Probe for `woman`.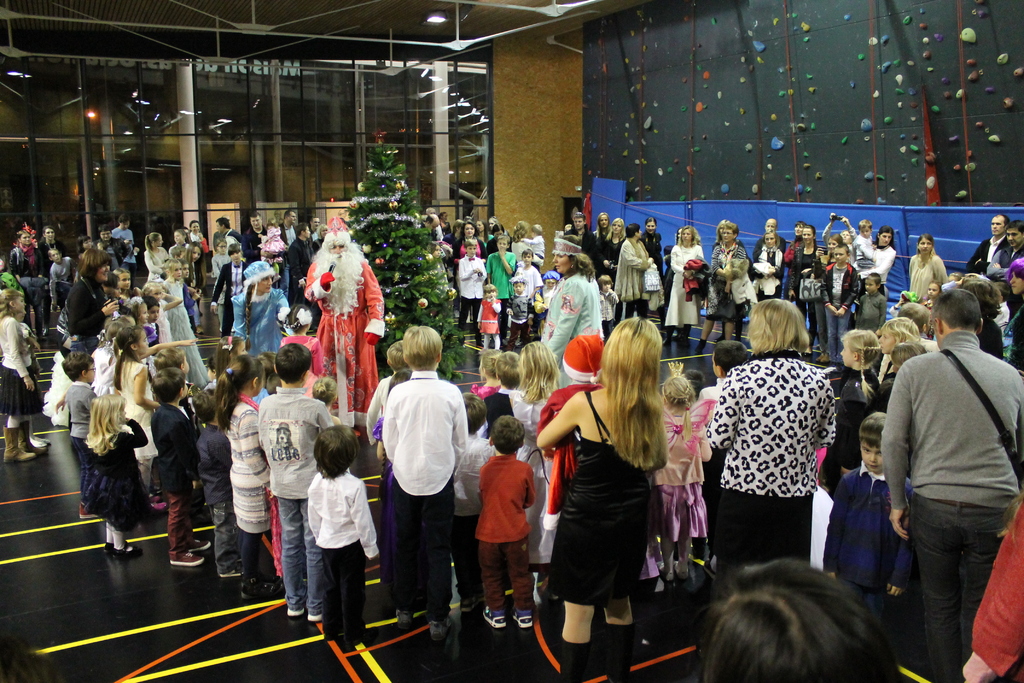
Probe result: detection(812, 231, 844, 281).
